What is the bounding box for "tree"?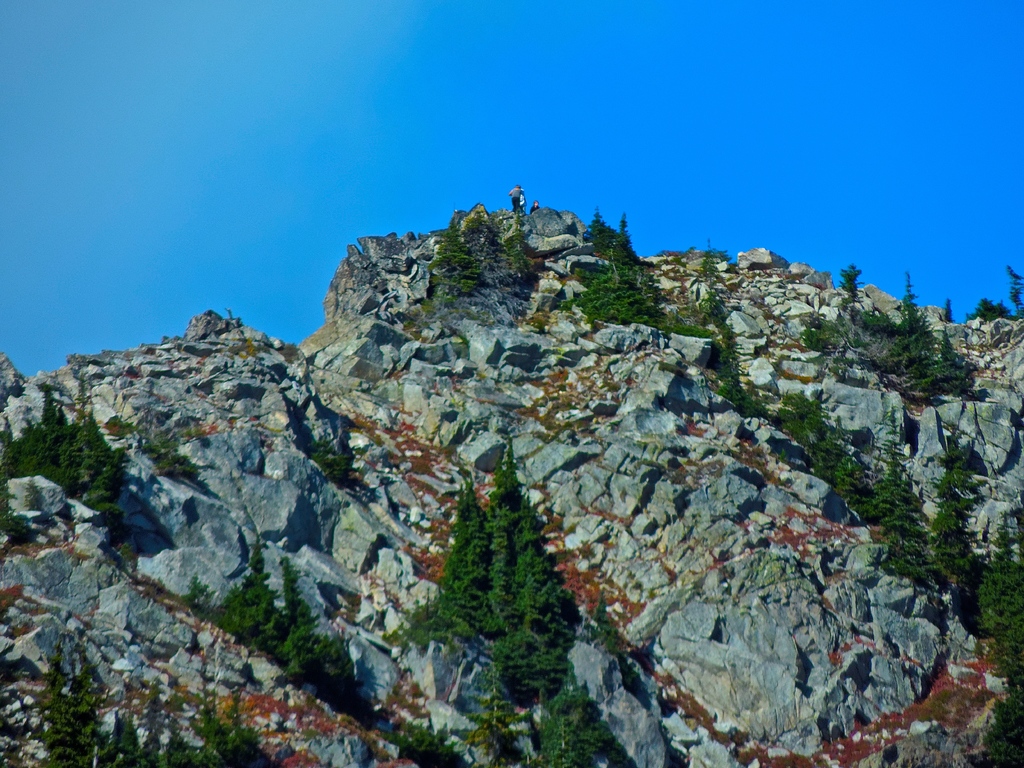
rect(506, 234, 536, 281).
